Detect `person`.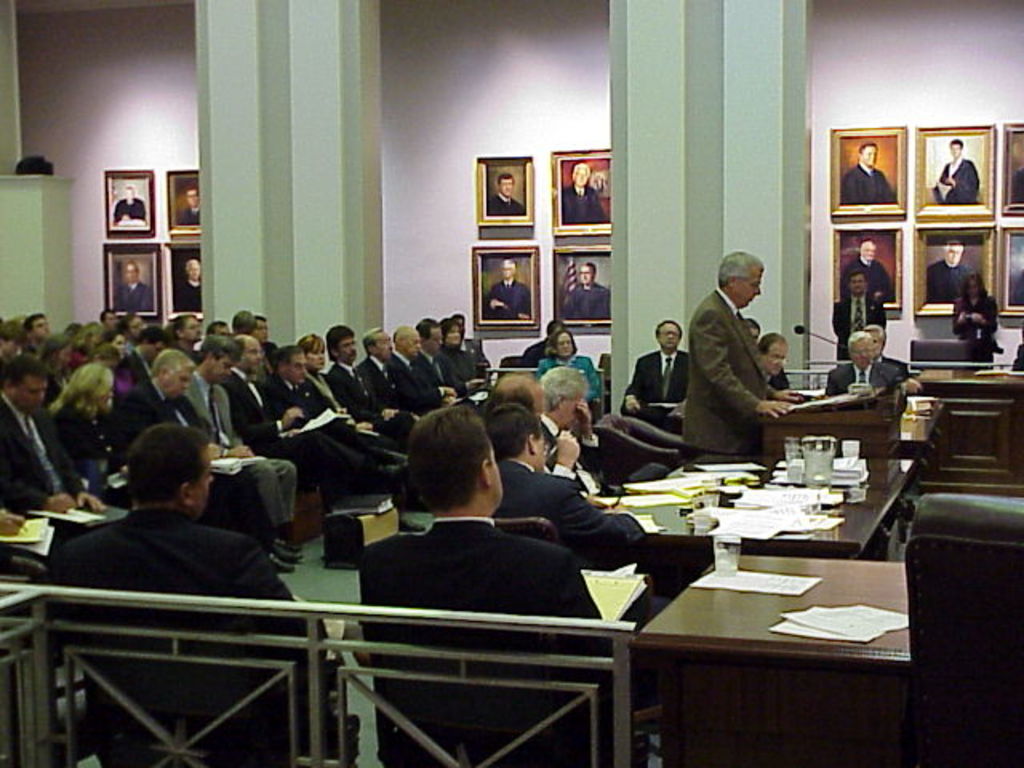
Detected at l=565, t=261, r=608, b=323.
